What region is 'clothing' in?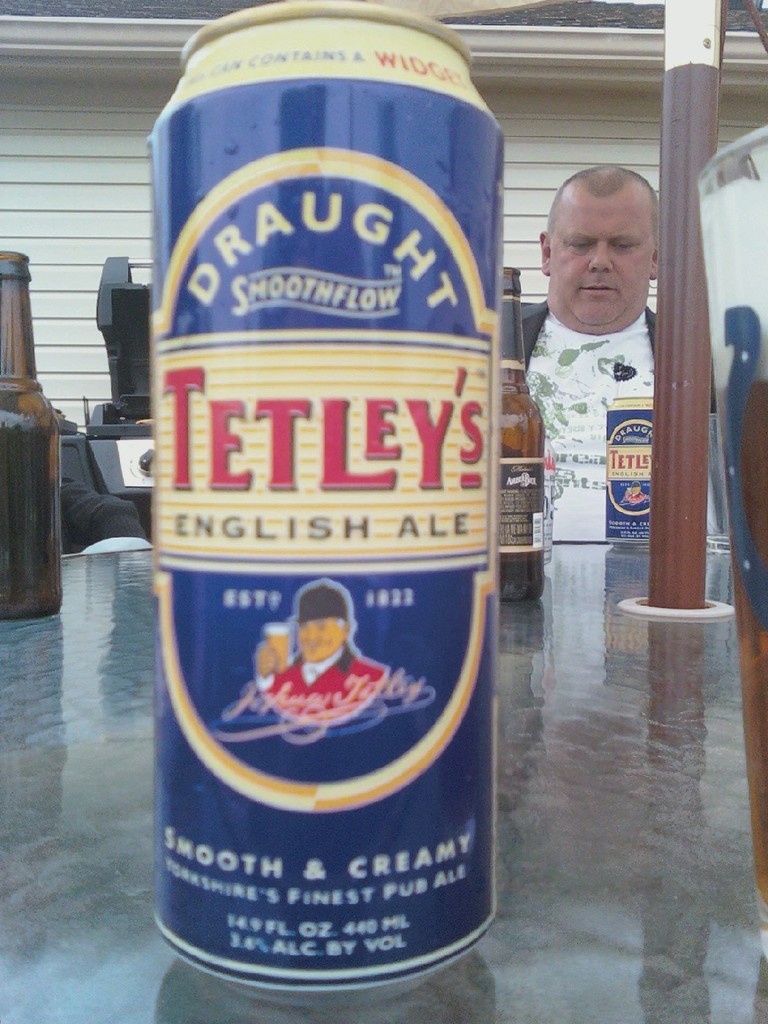
[left=271, top=652, right=402, bottom=730].
